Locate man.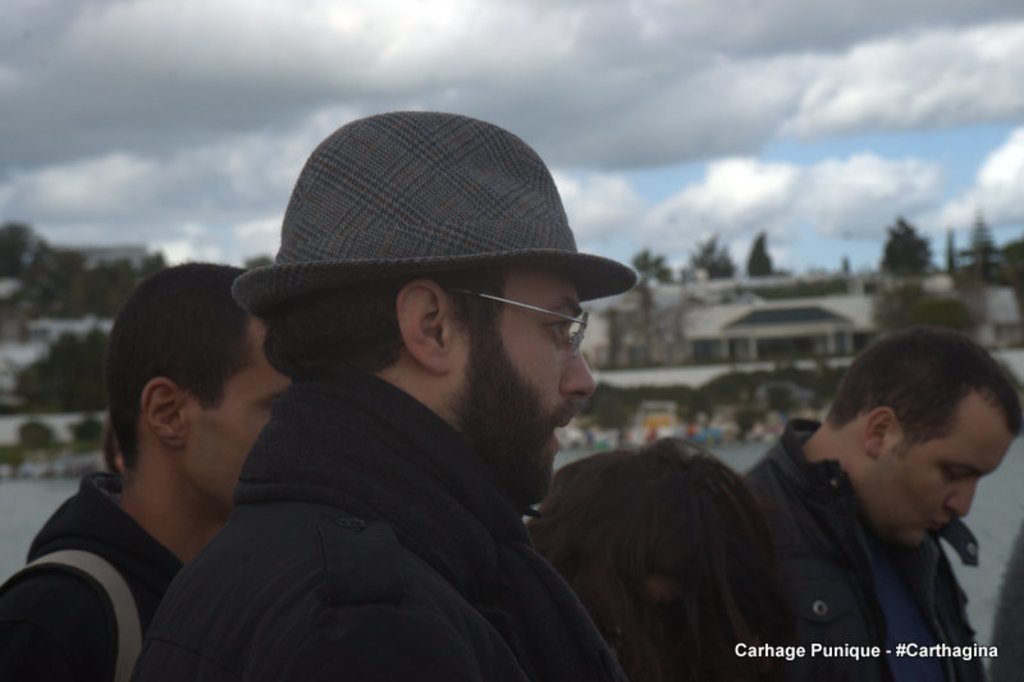
Bounding box: box(713, 335, 1023, 668).
